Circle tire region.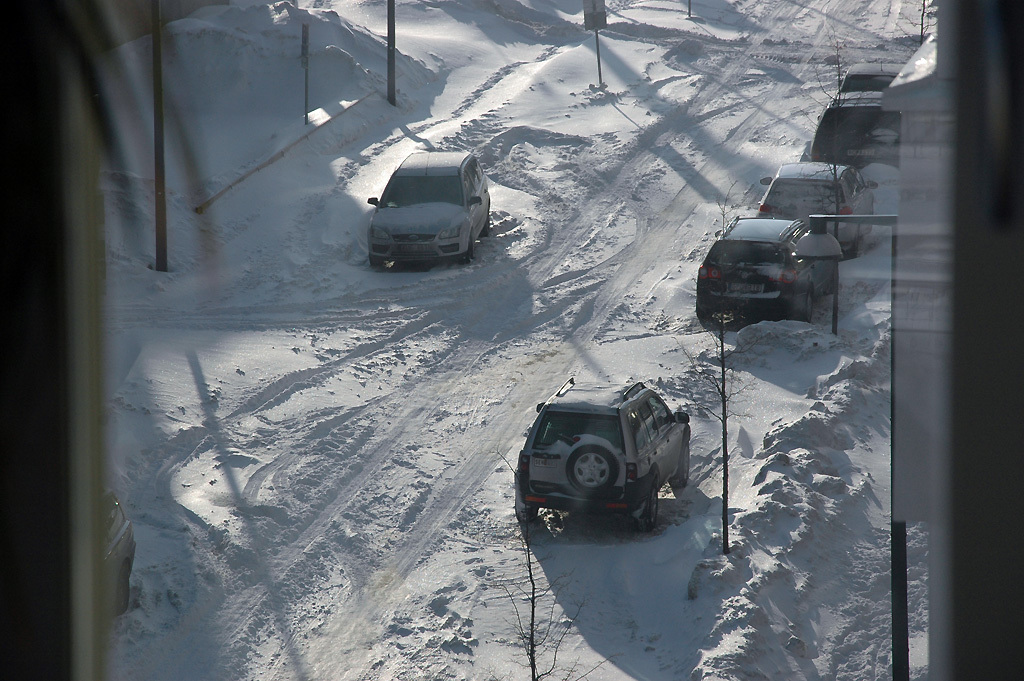
Region: [845, 237, 863, 257].
